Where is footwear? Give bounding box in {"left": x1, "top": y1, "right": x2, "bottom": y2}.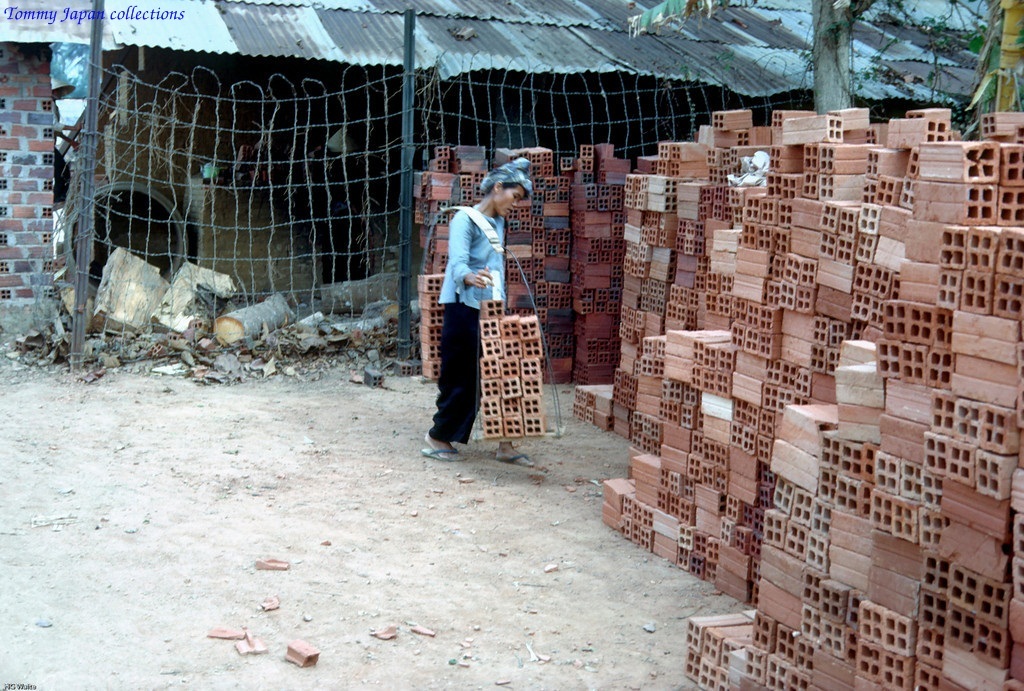
{"left": 494, "top": 444, "right": 533, "bottom": 469}.
